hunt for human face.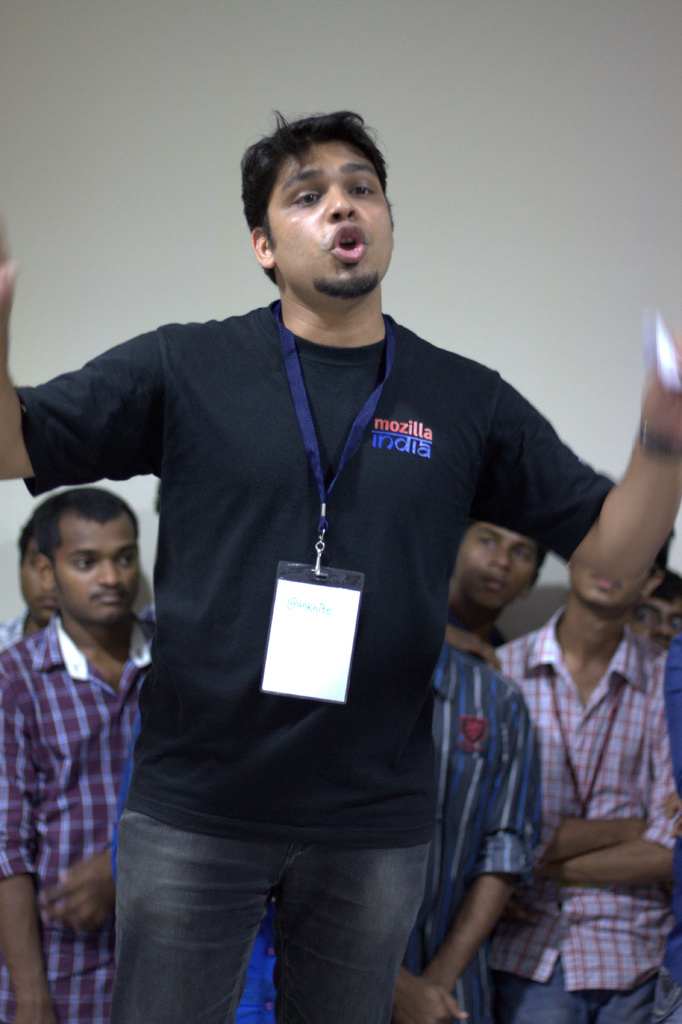
Hunted down at pyautogui.locateOnScreen(451, 521, 537, 607).
